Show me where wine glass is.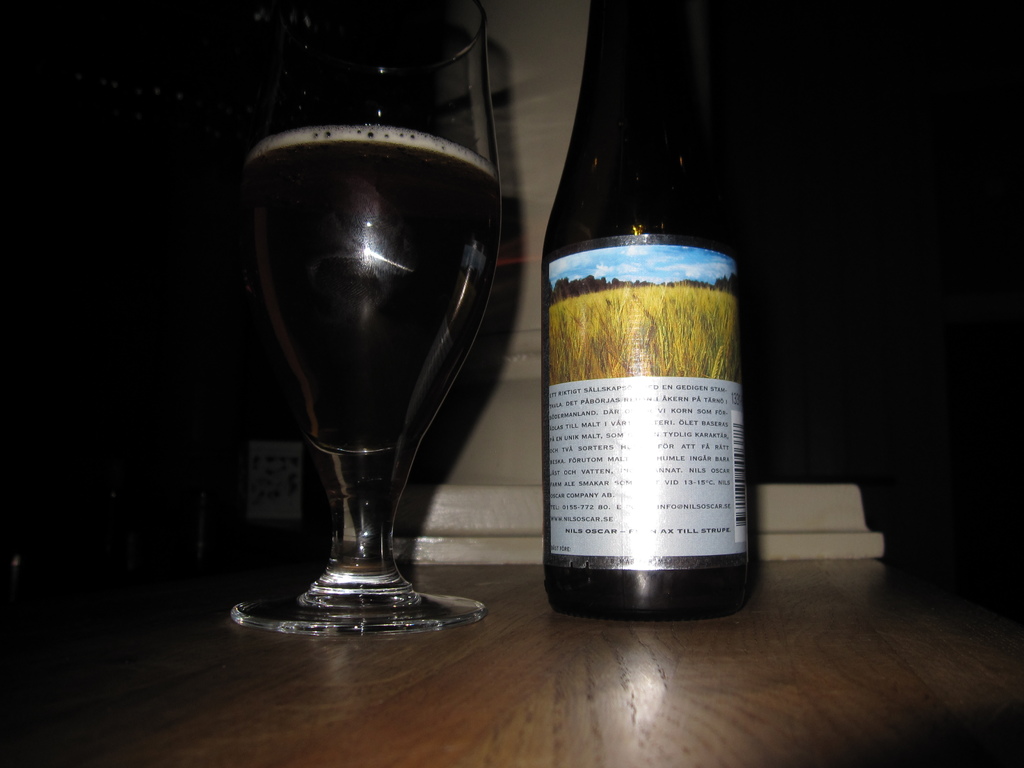
wine glass is at <bbox>232, 0, 496, 639</bbox>.
